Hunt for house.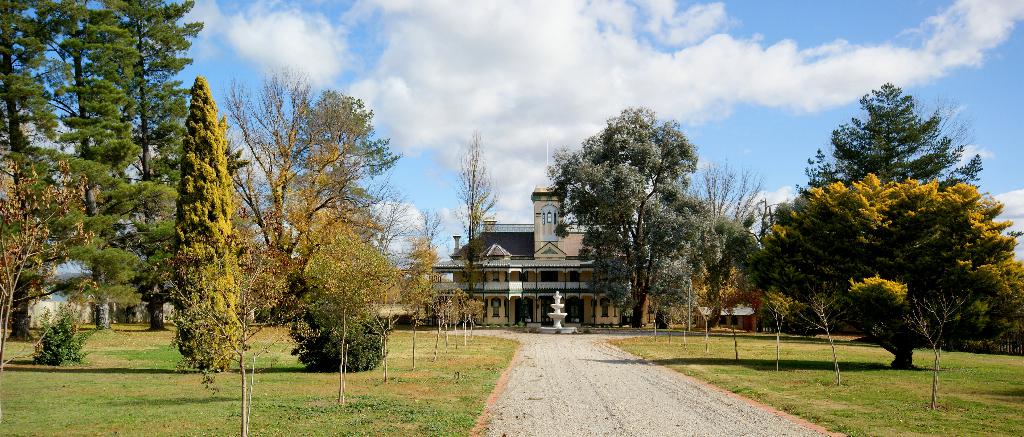
Hunted down at <bbox>429, 185, 632, 328</bbox>.
